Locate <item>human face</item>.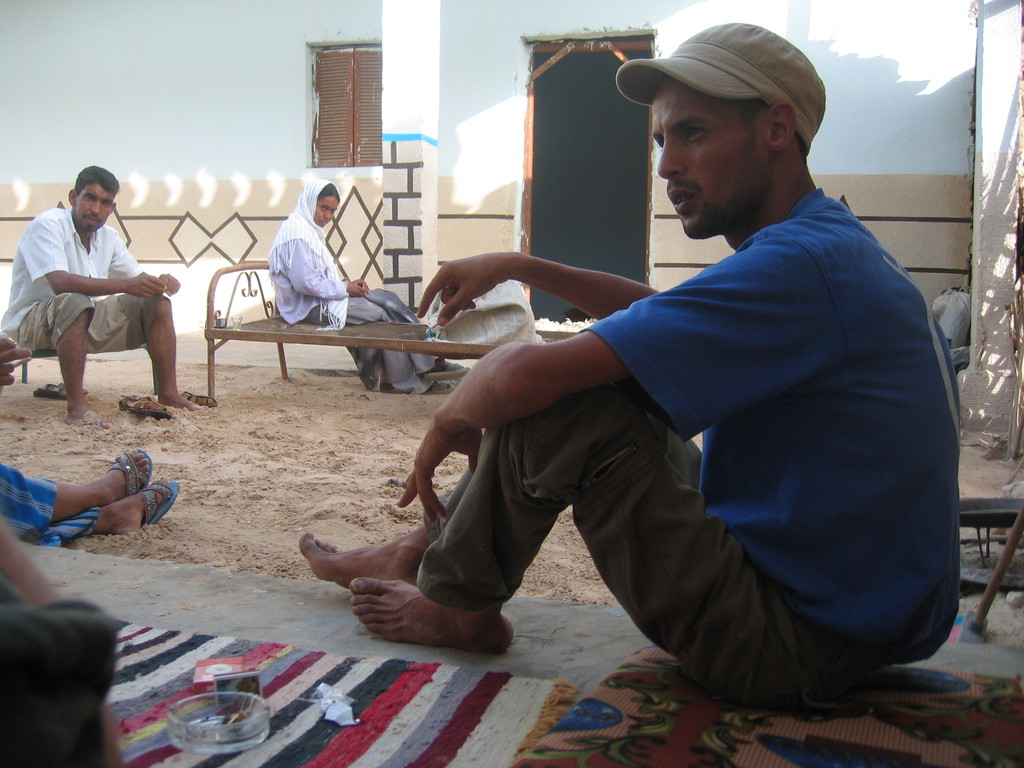
Bounding box: [x1=316, y1=194, x2=340, y2=226].
